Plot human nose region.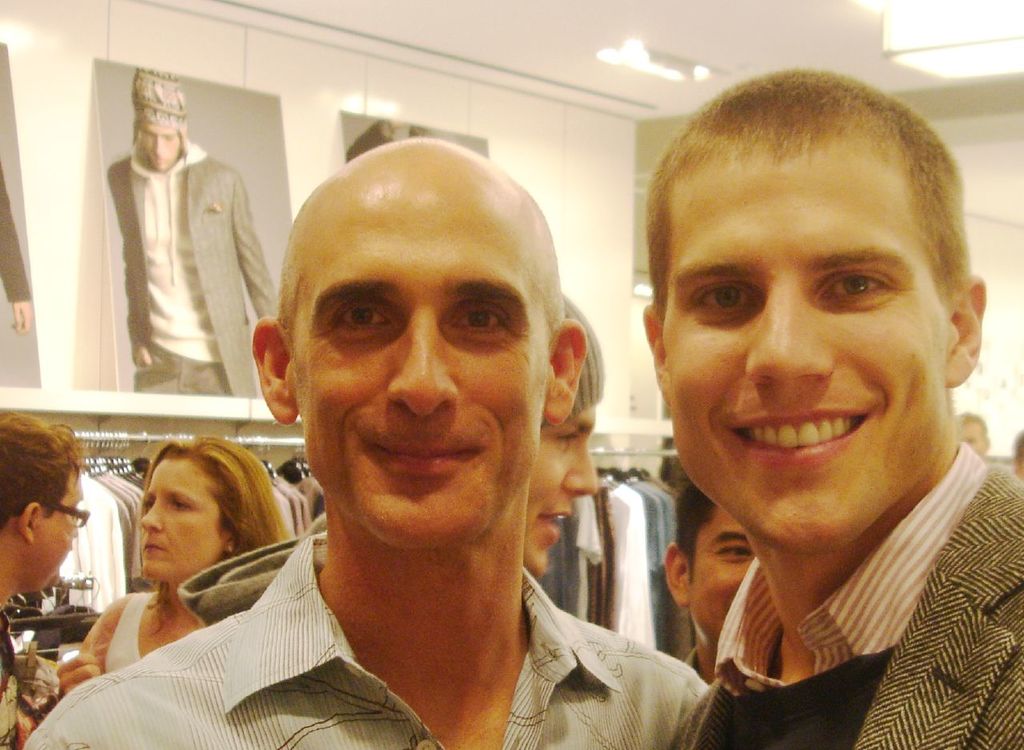
Plotted at l=137, t=498, r=163, b=535.
